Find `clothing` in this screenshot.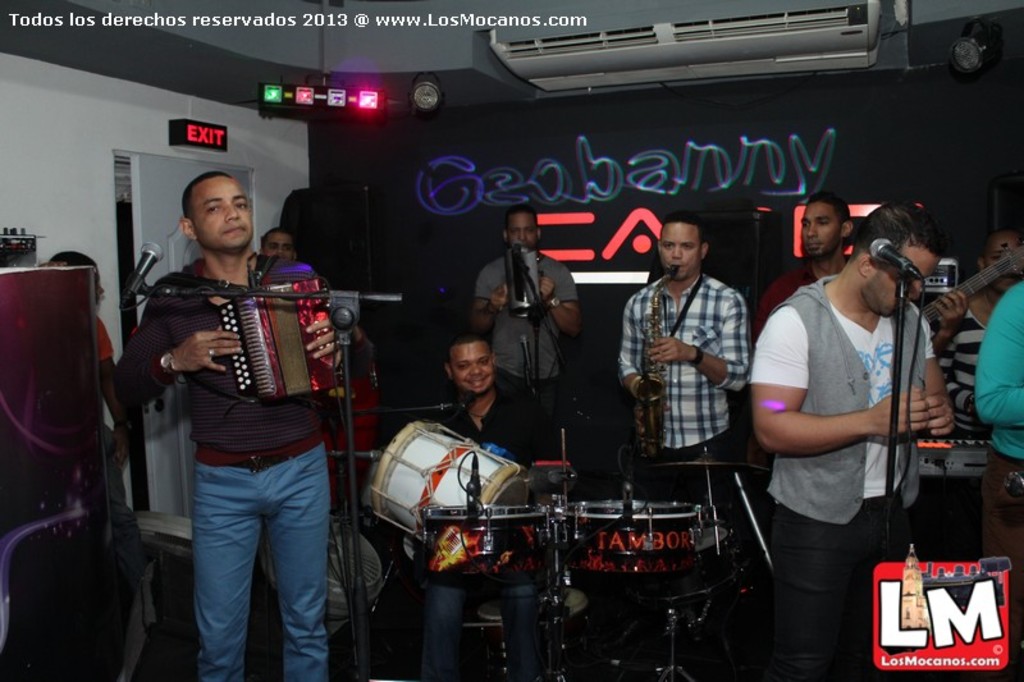
The bounding box for `clothing` is box(118, 262, 330, 681).
